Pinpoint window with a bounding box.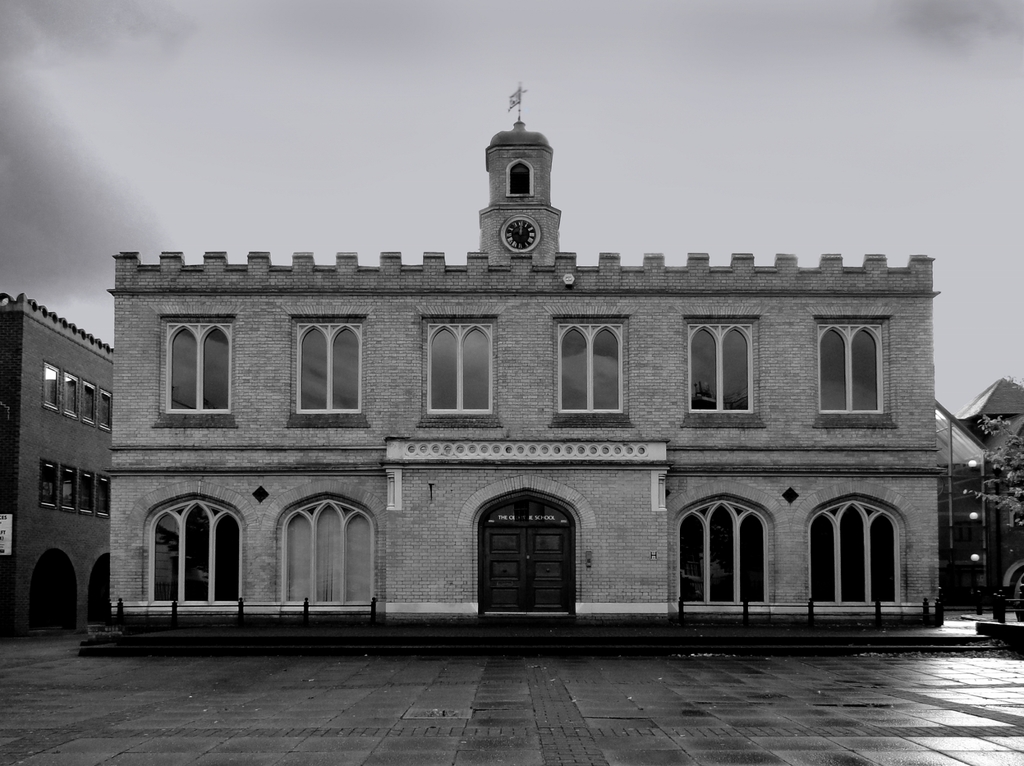
{"x1": 683, "y1": 319, "x2": 755, "y2": 414}.
